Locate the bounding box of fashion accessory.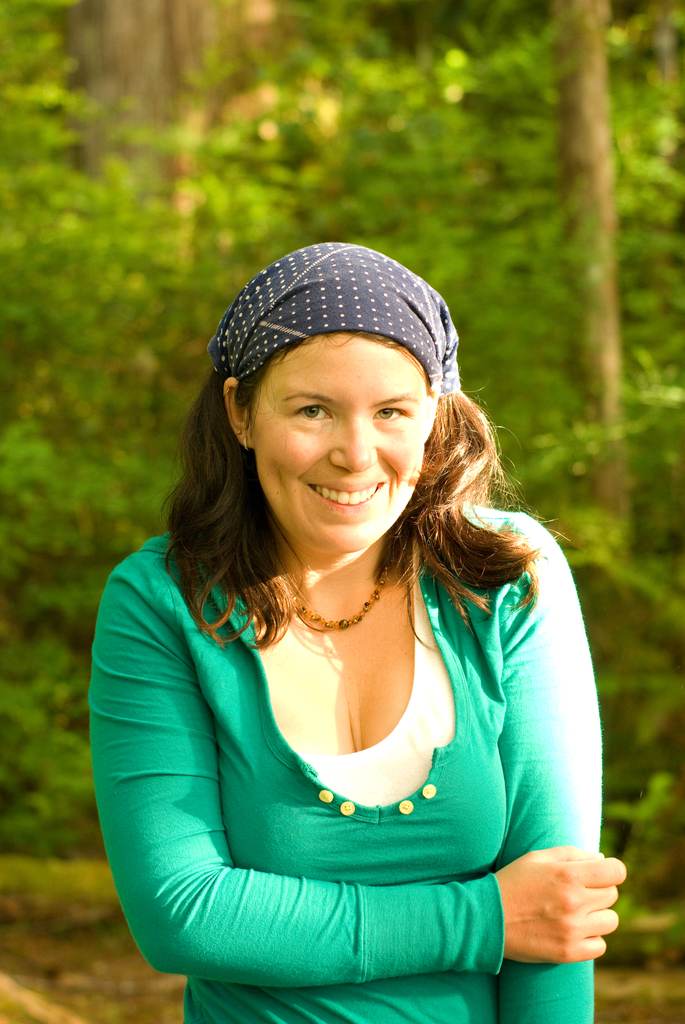
Bounding box: crop(240, 435, 249, 455).
